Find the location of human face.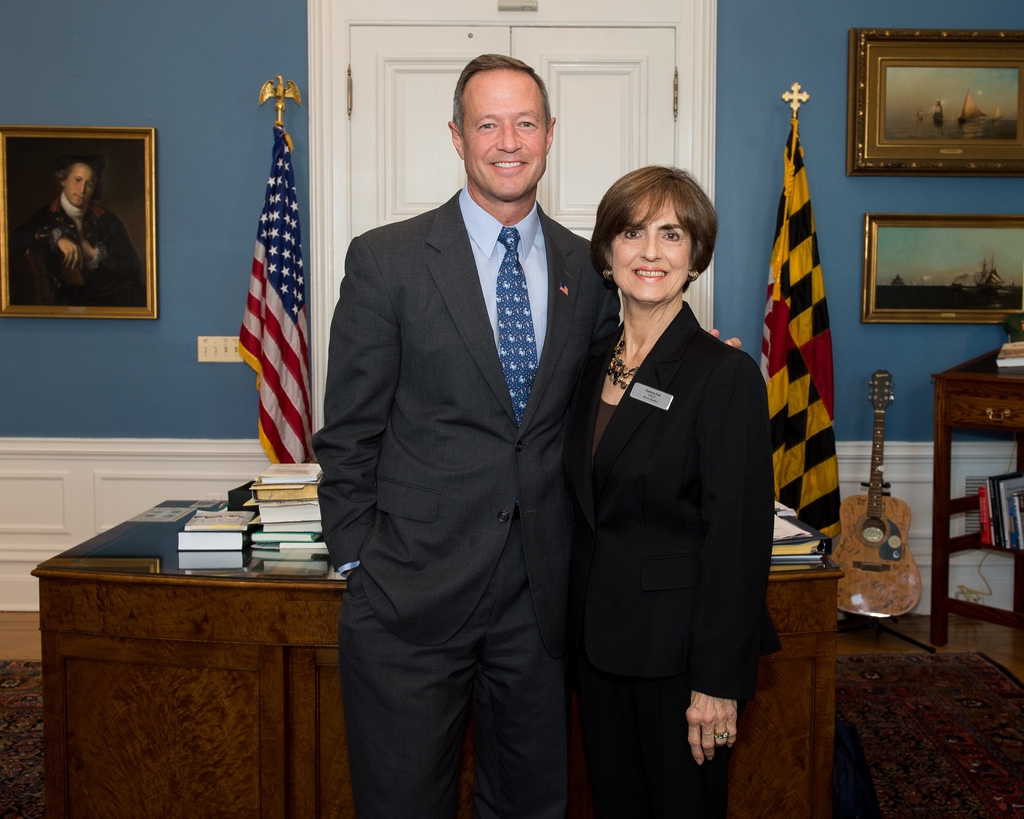
Location: region(65, 166, 96, 206).
